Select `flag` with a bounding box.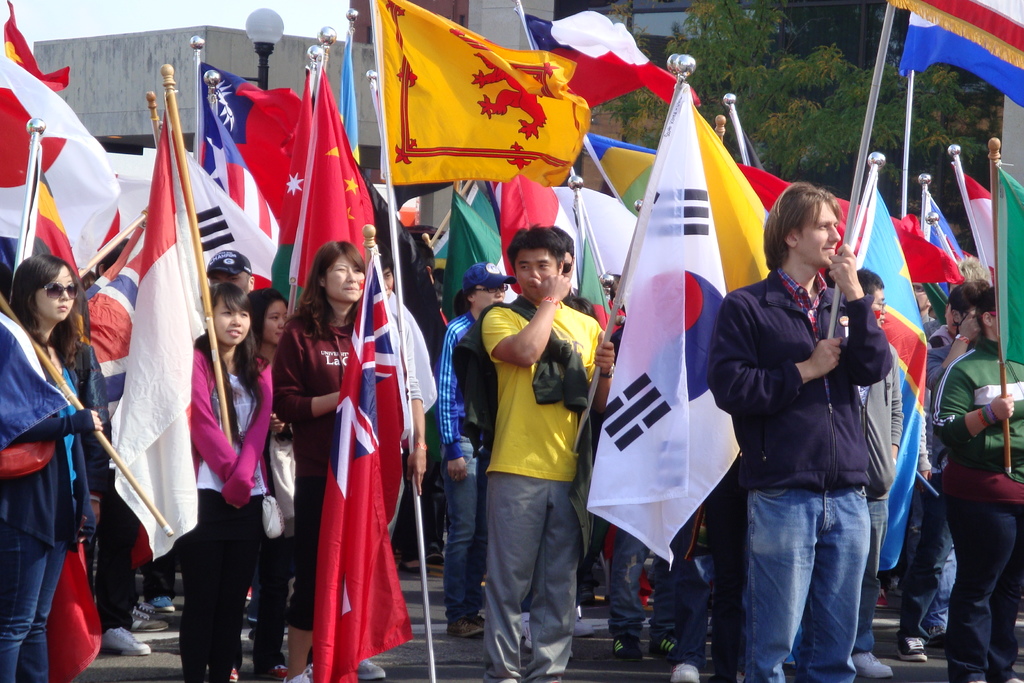
919:189:974:285.
